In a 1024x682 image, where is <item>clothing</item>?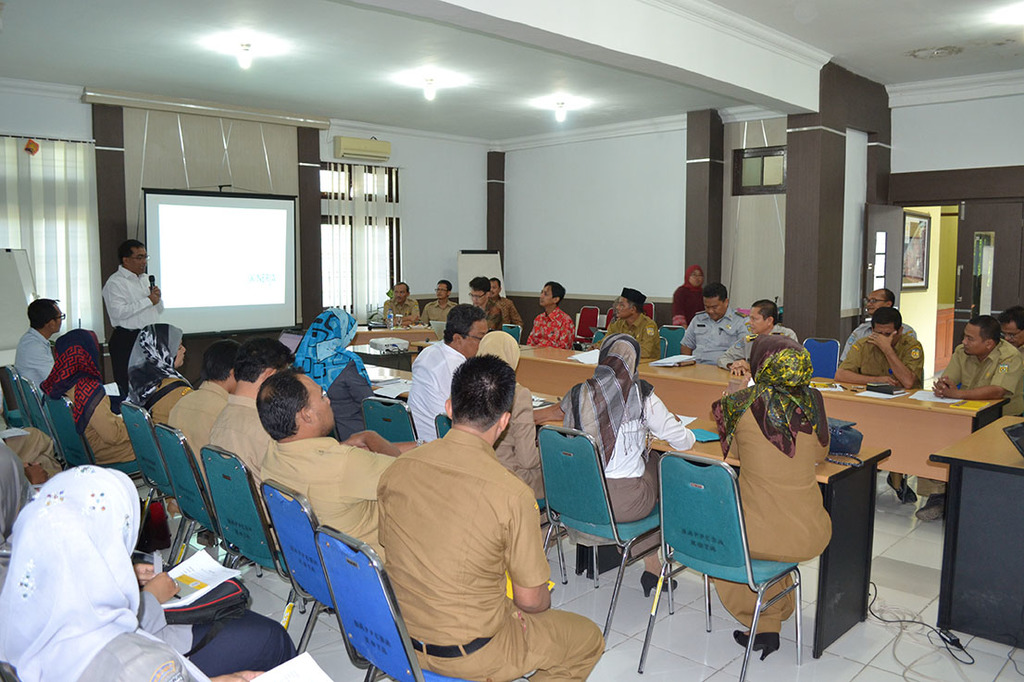
[x1=534, y1=334, x2=679, y2=573].
